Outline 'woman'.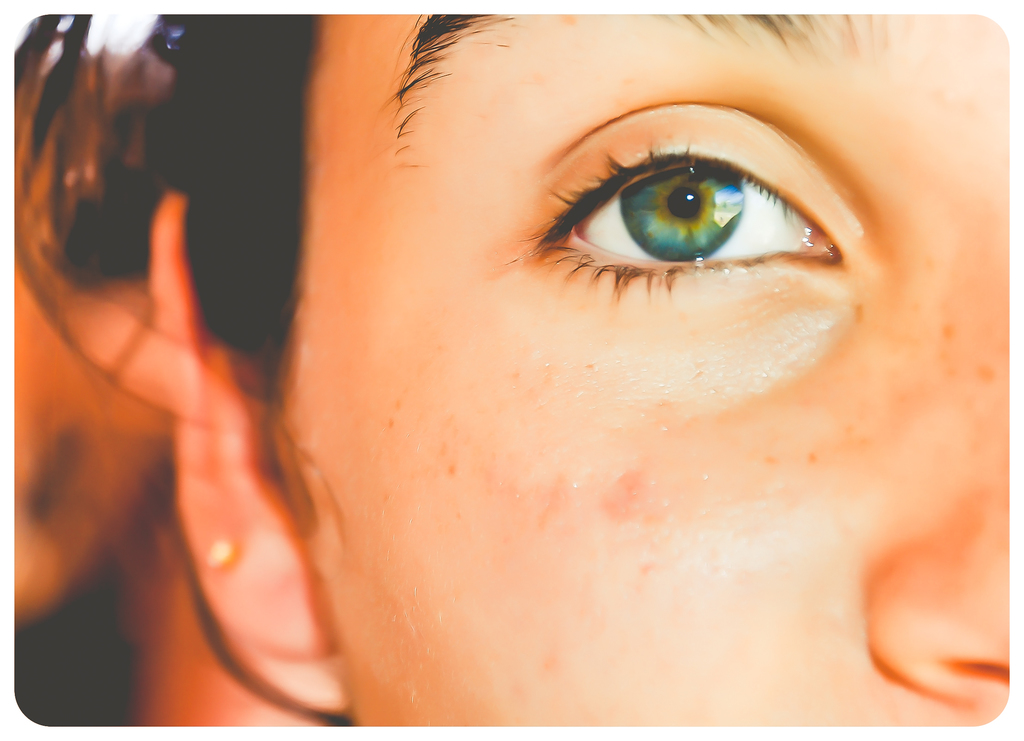
Outline: l=24, t=0, r=1023, b=740.
